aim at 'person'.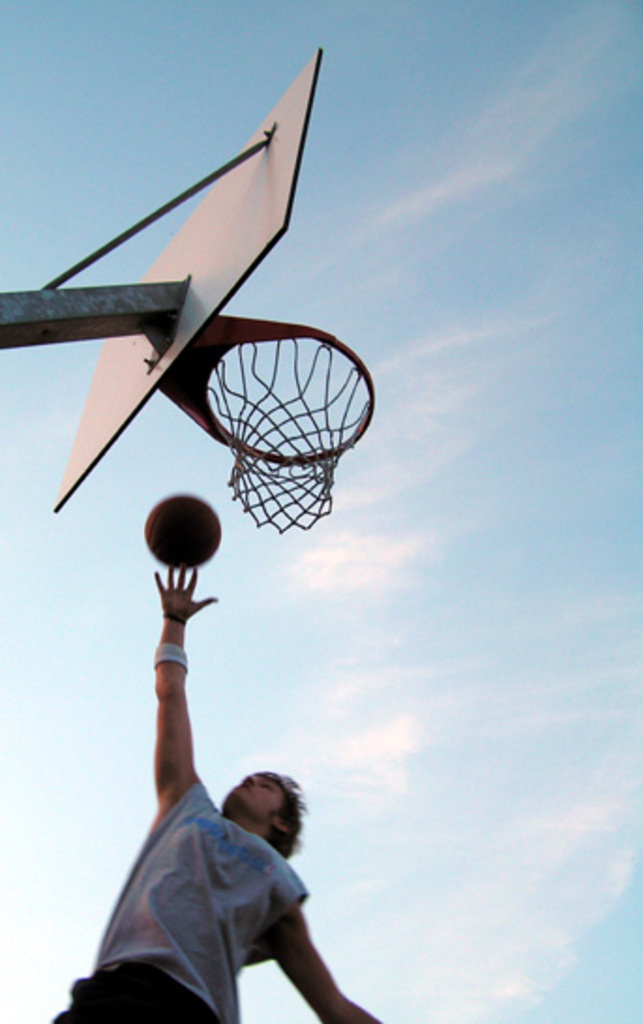
Aimed at bbox=(54, 559, 381, 1022).
